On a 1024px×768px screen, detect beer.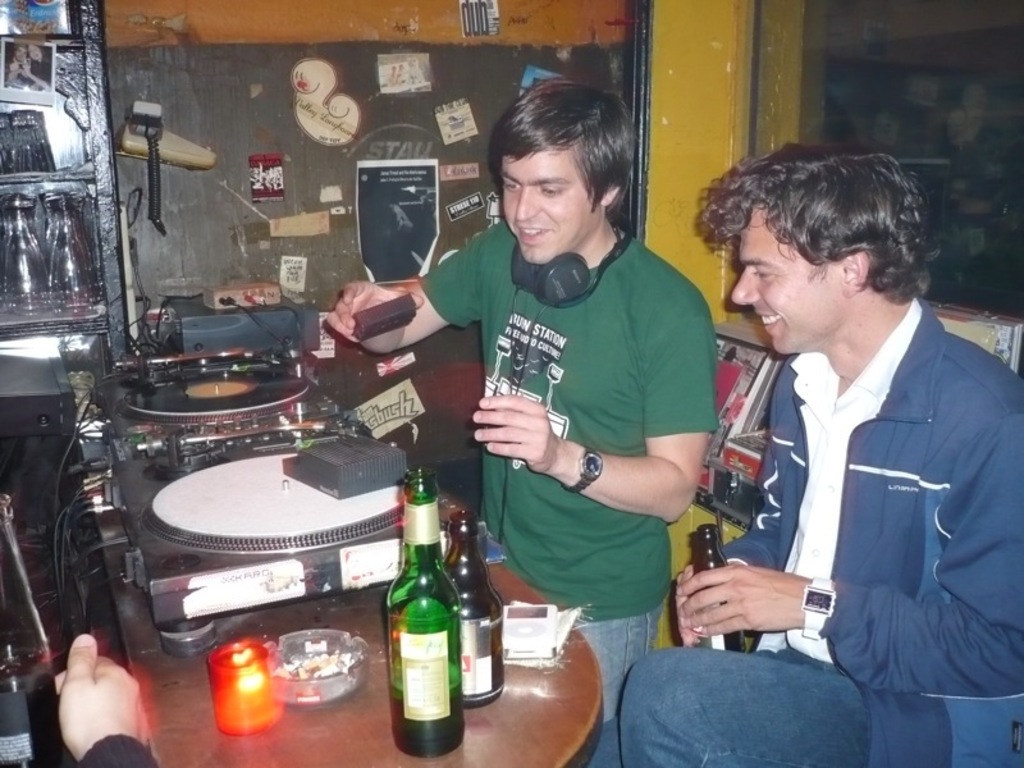
393:468:472:767.
